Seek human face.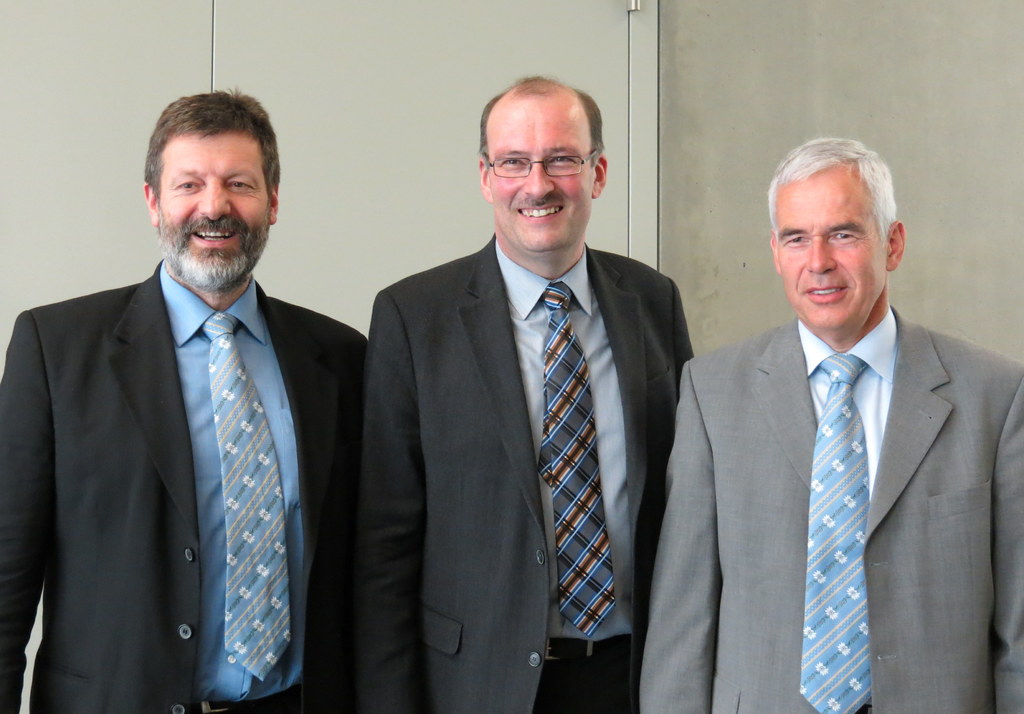
region(483, 86, 604, 252).
